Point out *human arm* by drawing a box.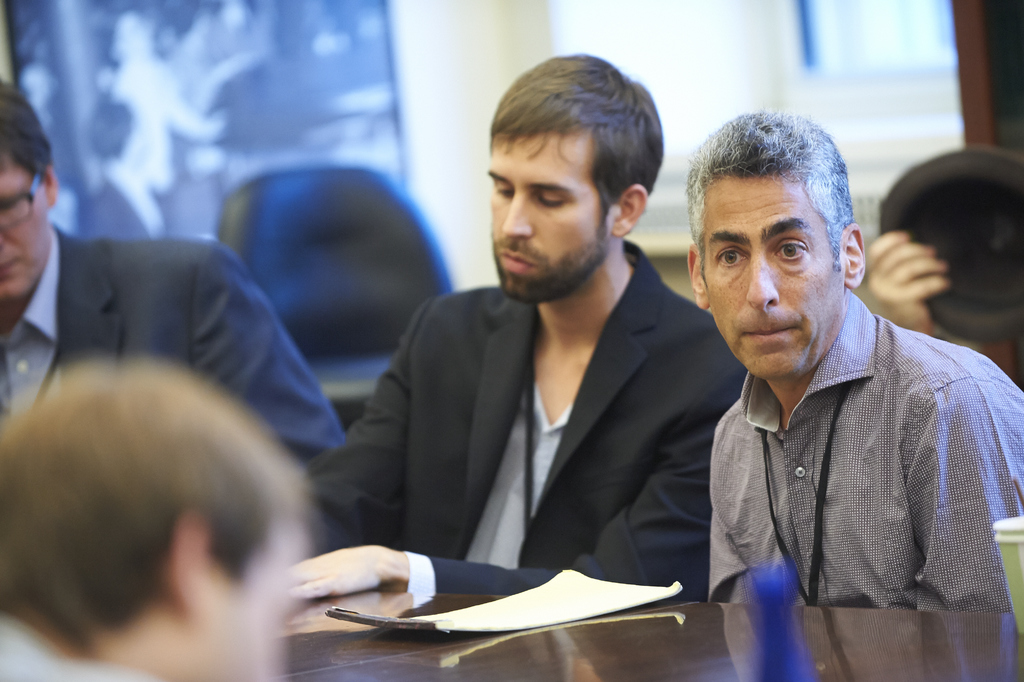
x1=162 y1=267 x2=327 y2=449.
